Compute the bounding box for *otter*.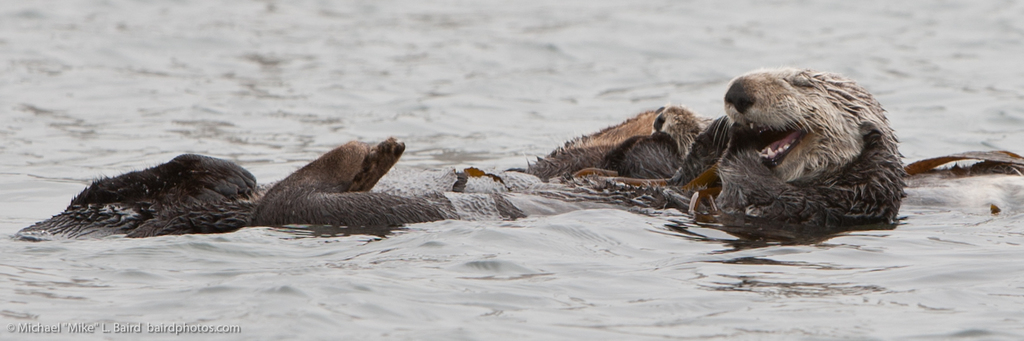
box(6, 135, 522, 240).
